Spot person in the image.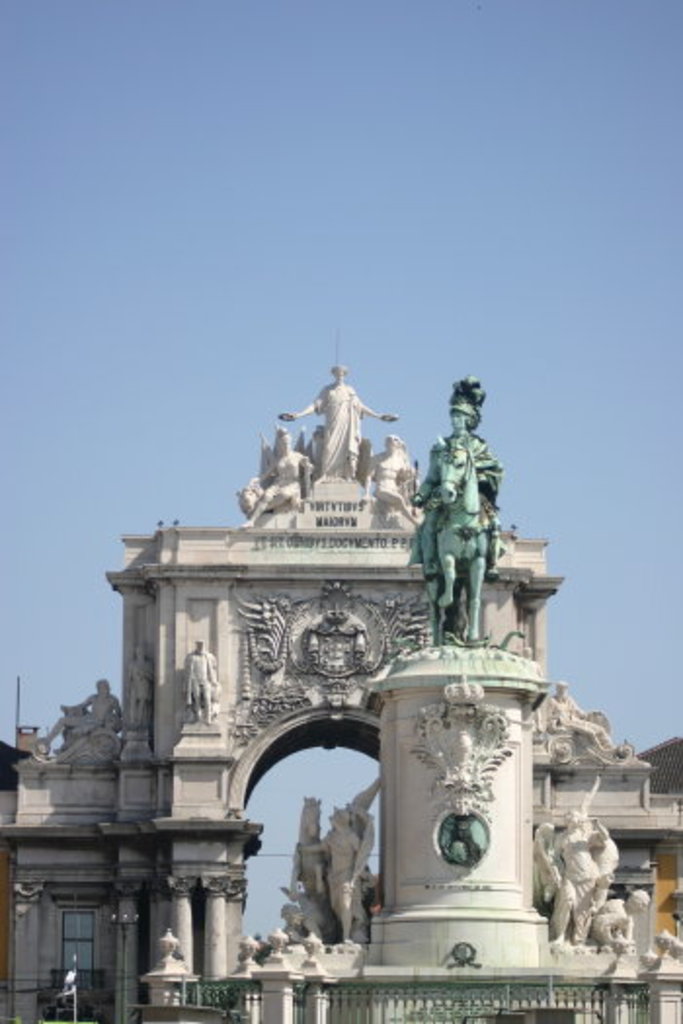
person found at Rect(123, 644, 150, 728).
